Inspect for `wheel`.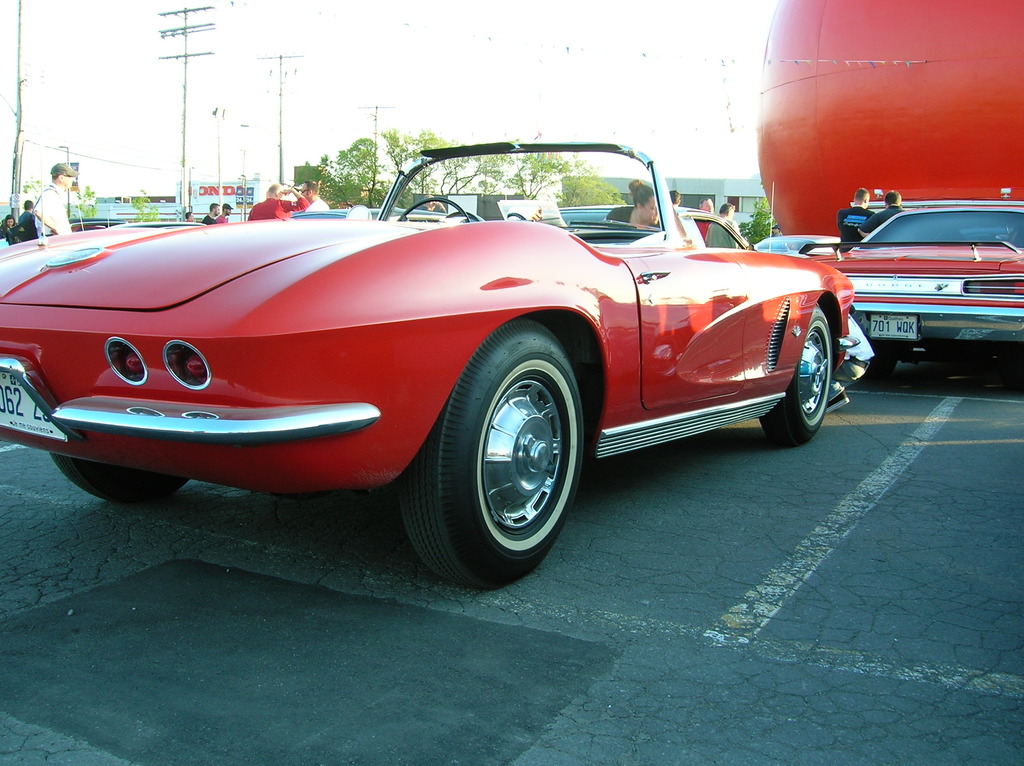
Inspection: <region>758, 299, 833, 448</region>.
